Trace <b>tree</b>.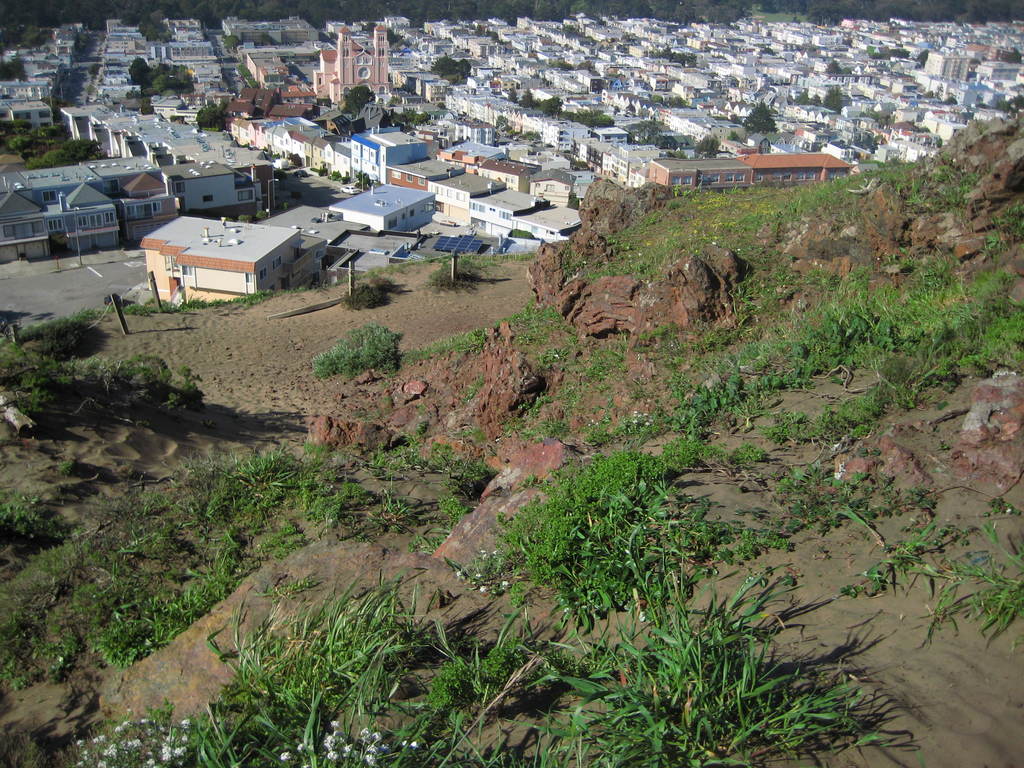
Traced to [35, 125, 60, 147].
